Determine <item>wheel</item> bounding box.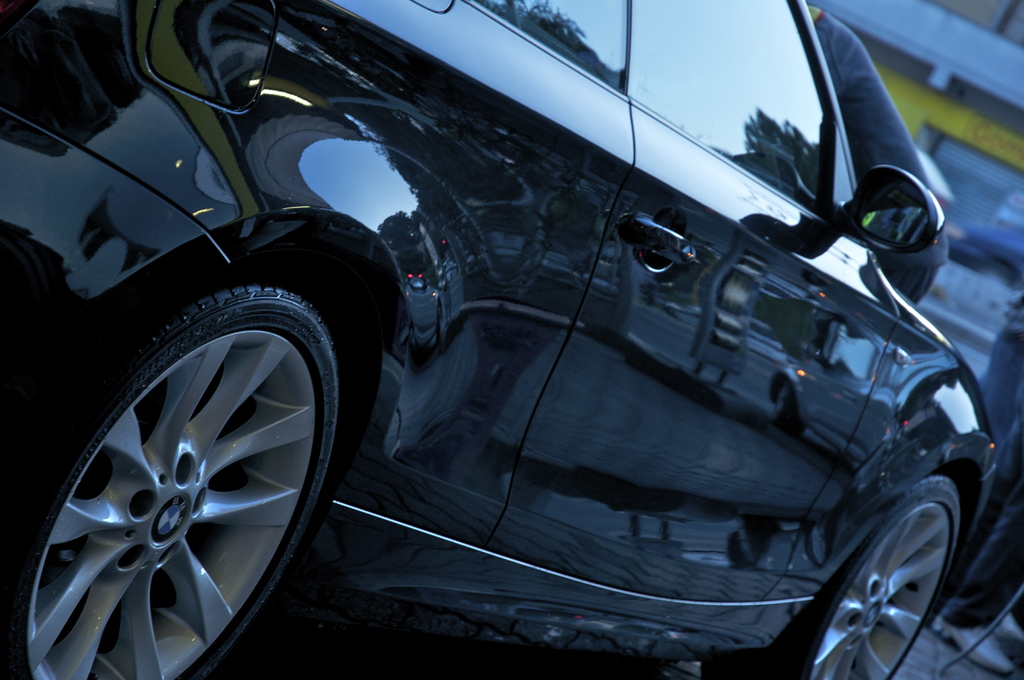
Determined: {"left": 757, "top": 473, "right": 964, "bottom": 679}.
